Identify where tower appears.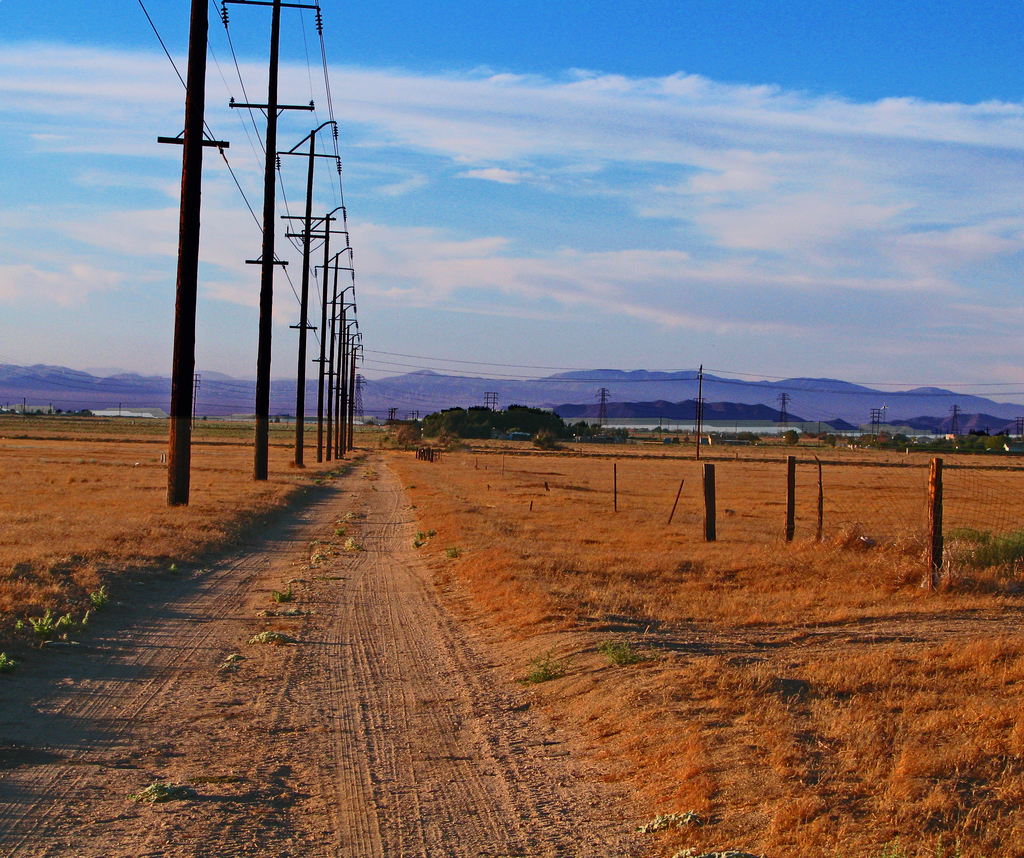
Appears at BBox(234, 0, 317, 457).
